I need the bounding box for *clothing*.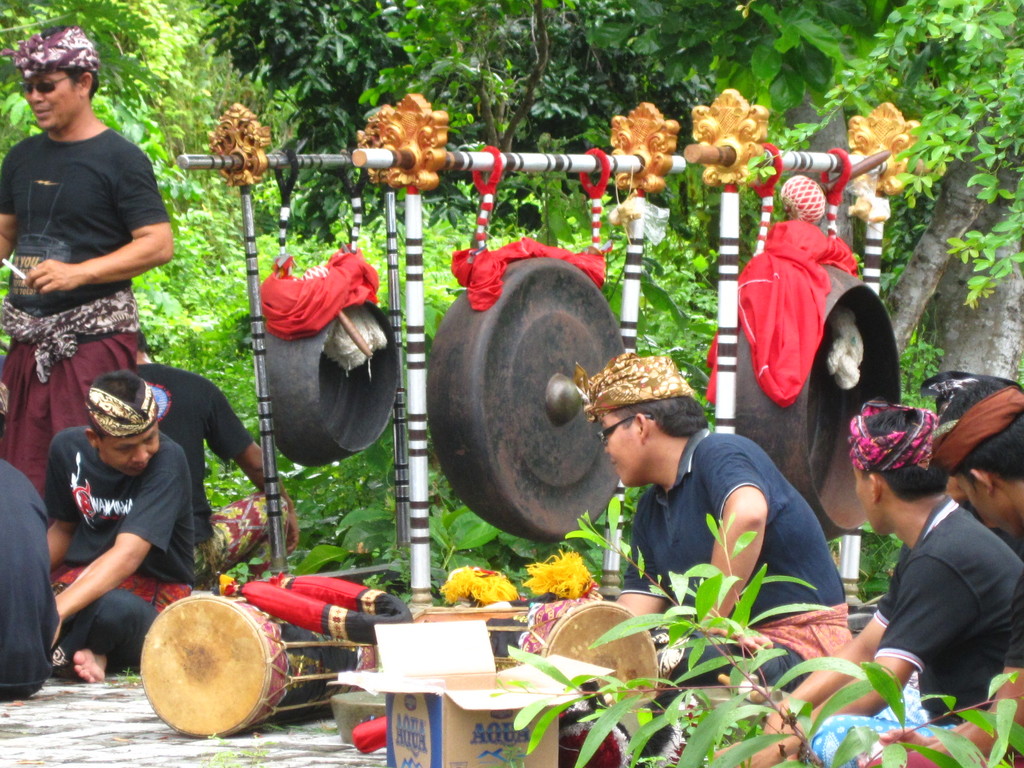
Here it is: [1,130,173,321].
